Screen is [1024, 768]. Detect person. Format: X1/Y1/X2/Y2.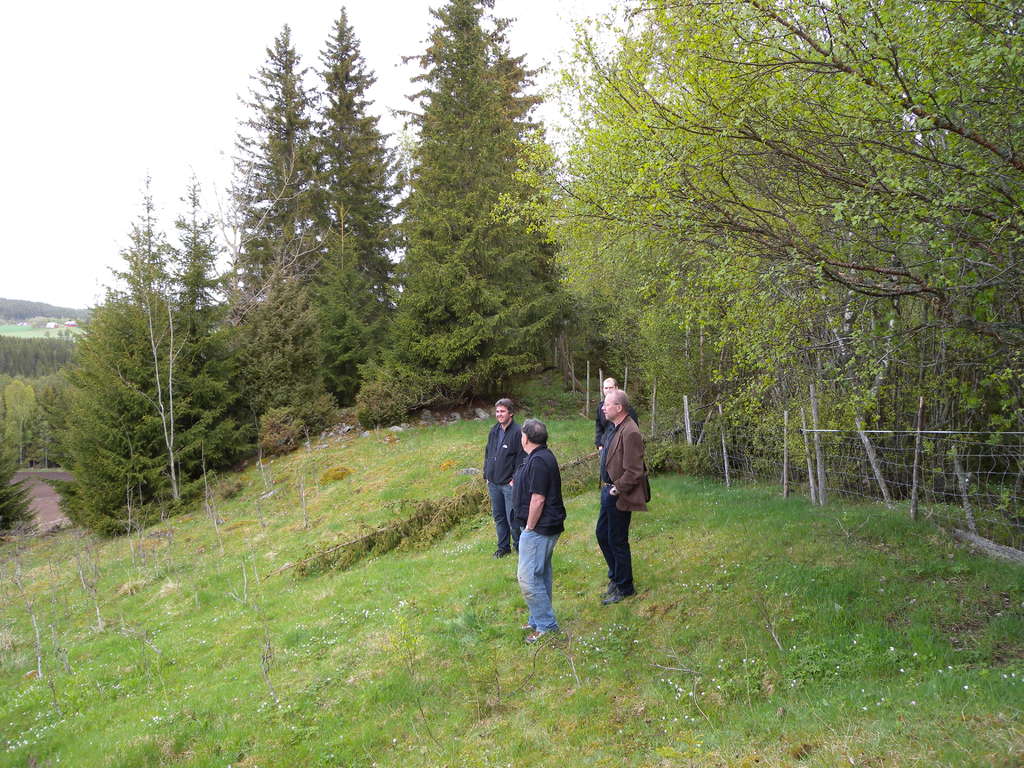
589/376/640/448.
